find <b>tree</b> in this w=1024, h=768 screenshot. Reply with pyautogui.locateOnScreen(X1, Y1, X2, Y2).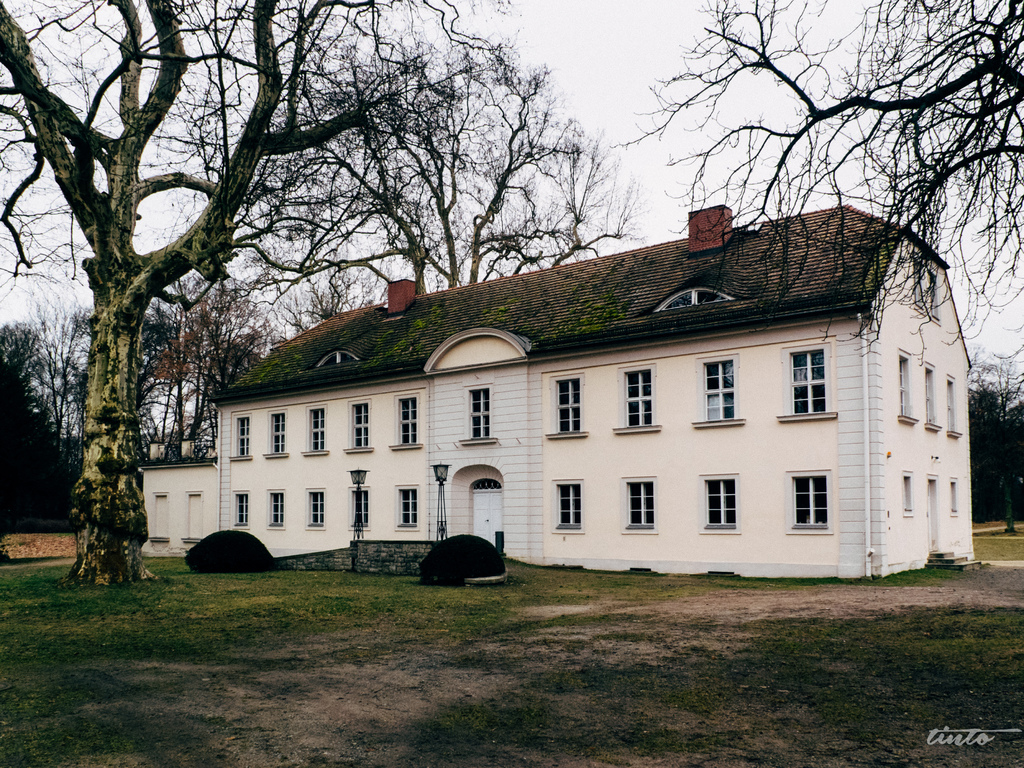
pyautogui.locateOnScreen(559, 25, 1023, 268).
